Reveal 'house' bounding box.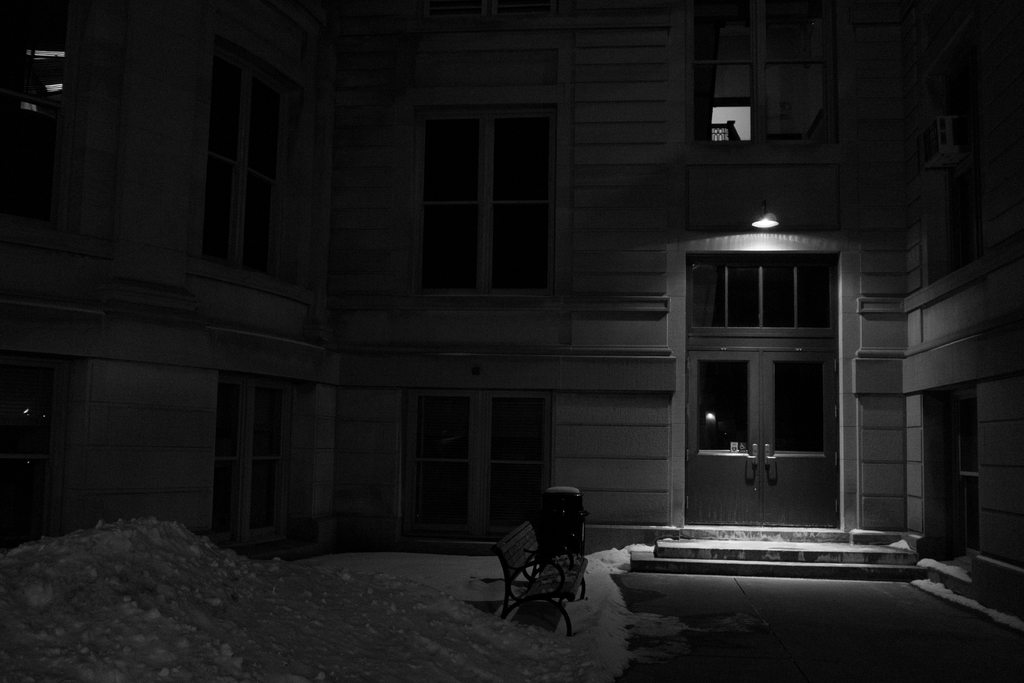
Revealed: (372,0,701,543).
